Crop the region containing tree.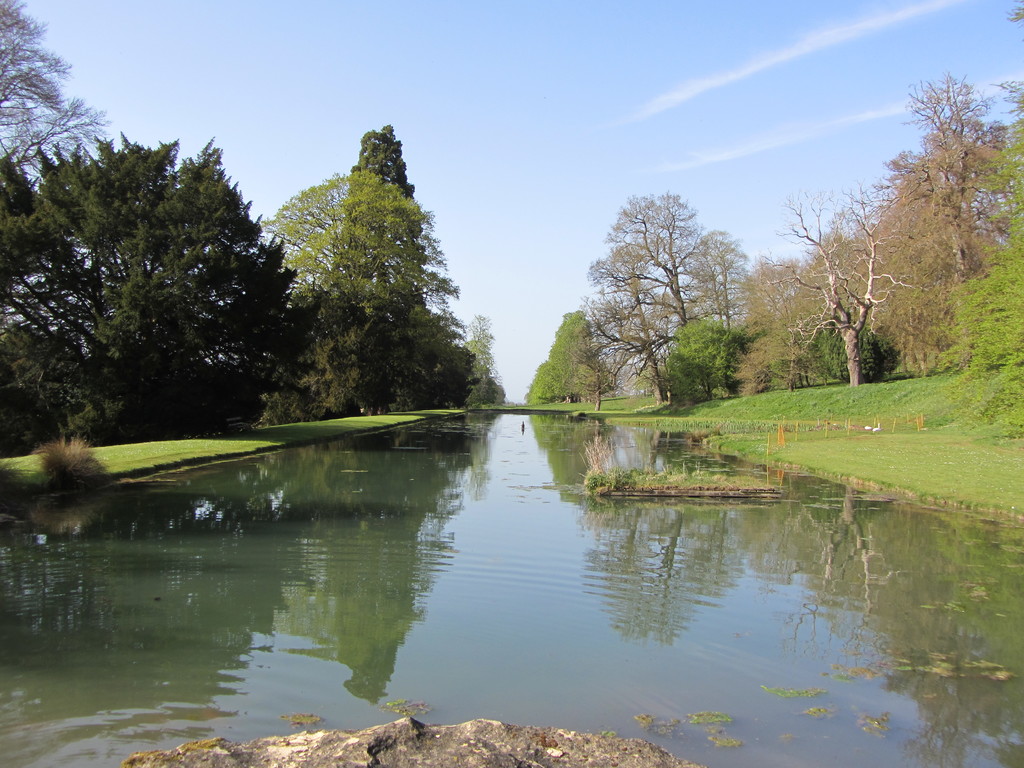
Crop region: bbox=[1009, 0, 1021, 17].
